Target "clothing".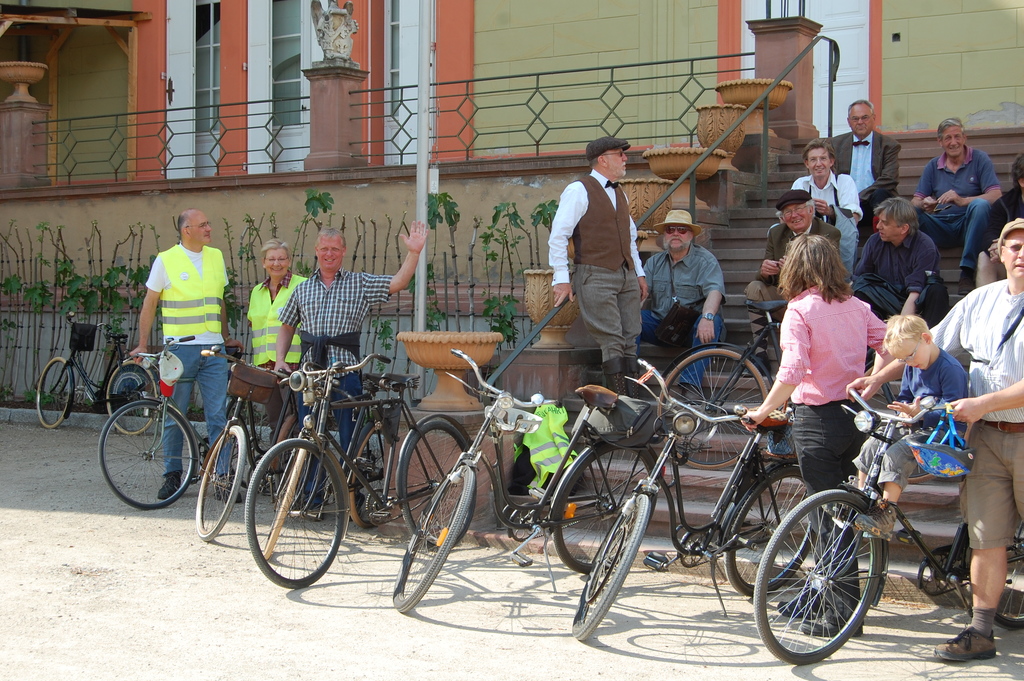
Target region: 906, 199, 1001, 267.
